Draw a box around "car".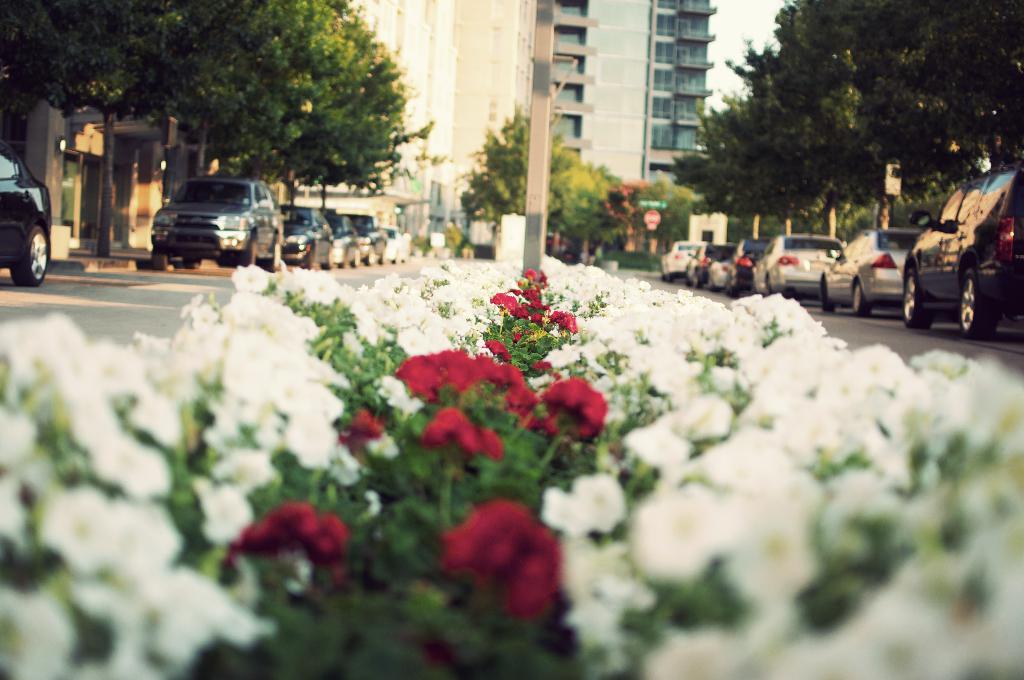
crop(0, 140, 56, 286).
